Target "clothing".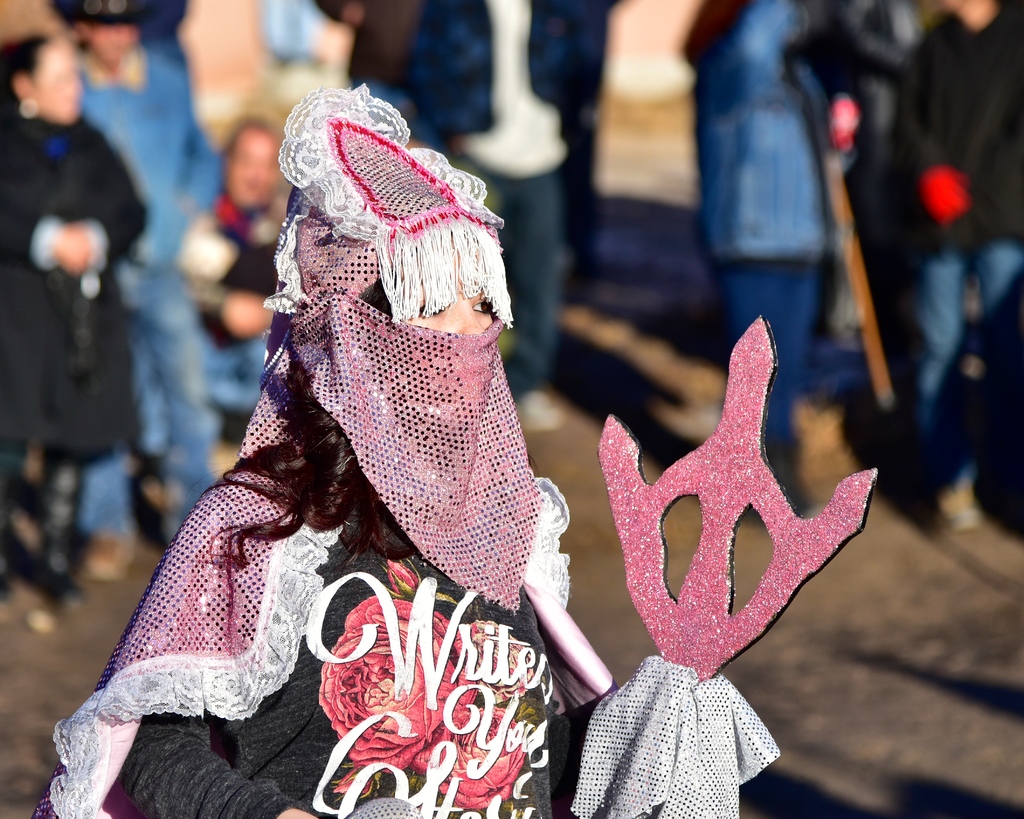
Target region: bbox=[409, 0, 578, 387].
